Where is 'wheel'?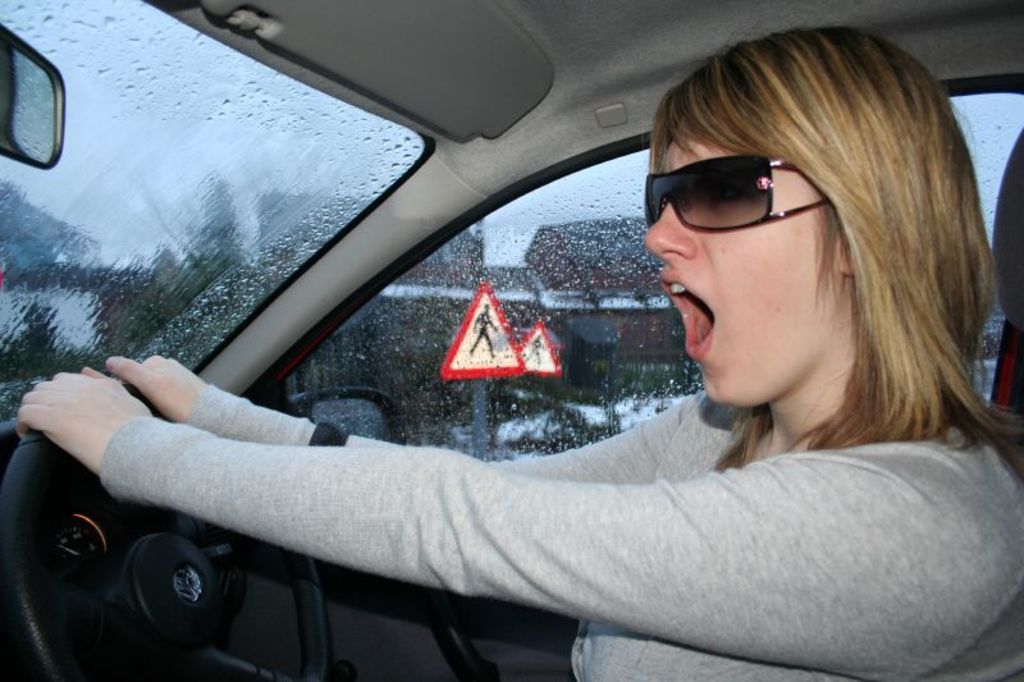
l=0, t=412, r=325, b=681.
